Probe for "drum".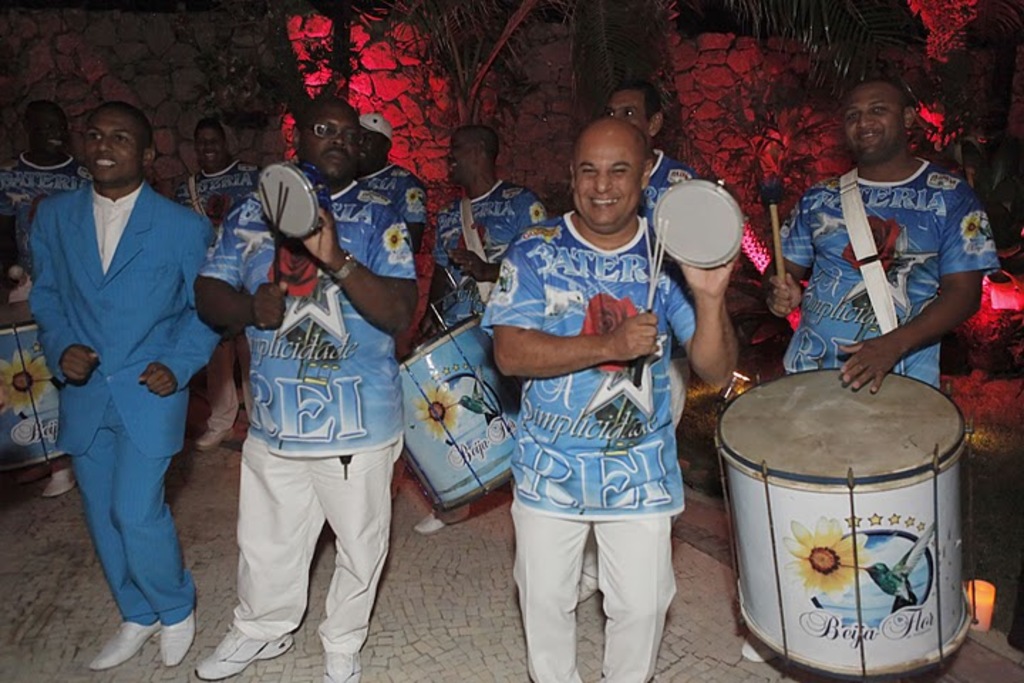
Probe result: bbox=(256, 162, 330, 240).
